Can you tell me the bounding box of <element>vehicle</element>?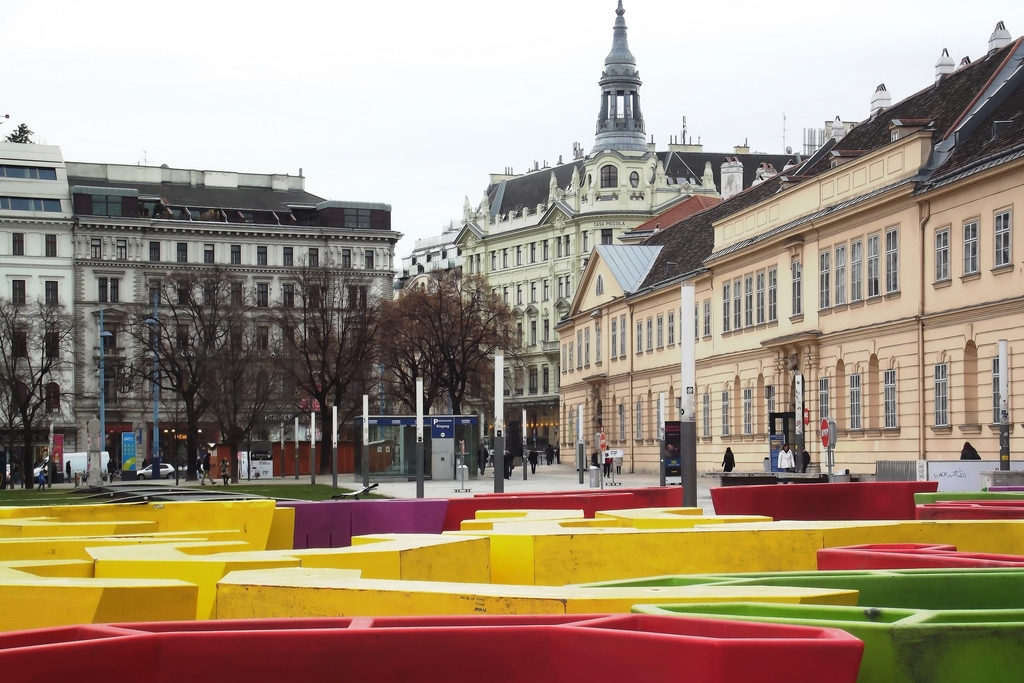
bbox=(131, 456, 175, 479).
